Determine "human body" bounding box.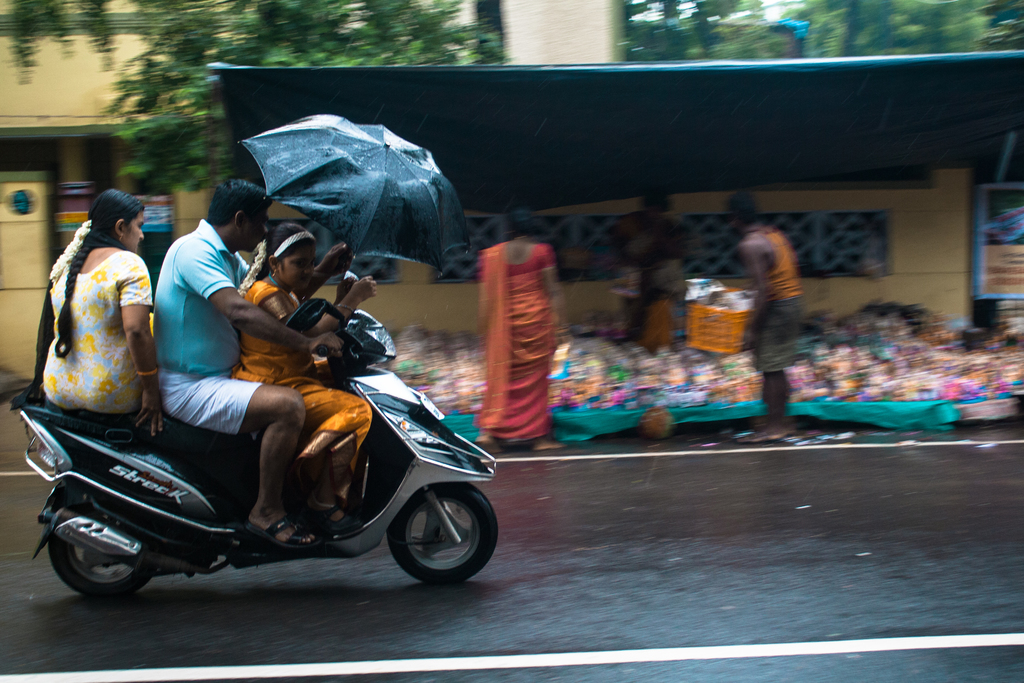
Determined: [149,216,364,554].
